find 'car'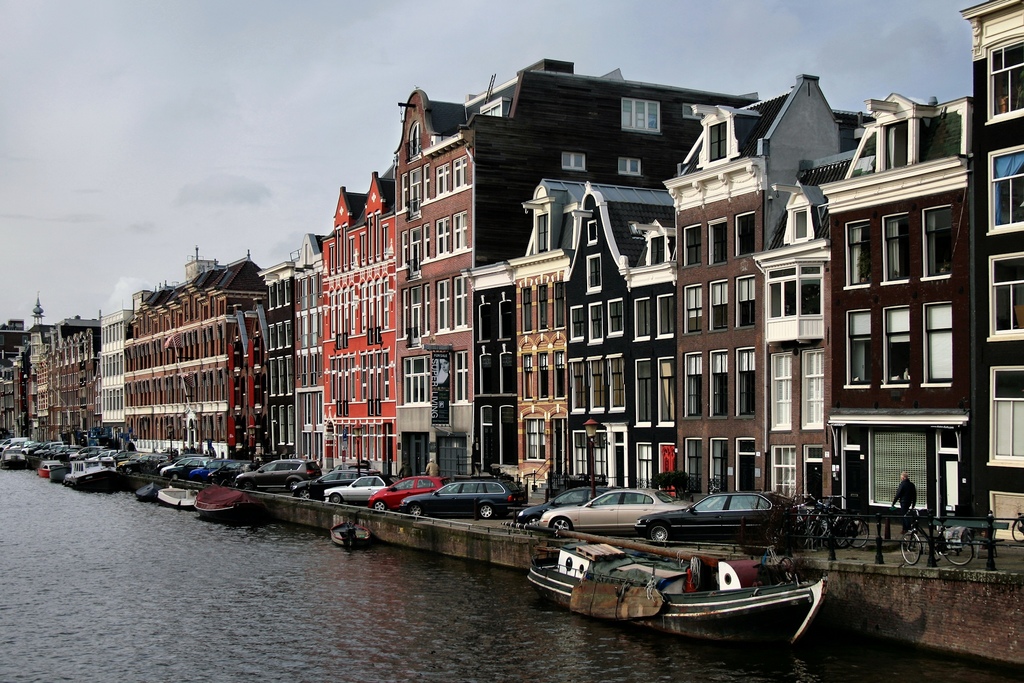
select_region(162, 456, 216, 480)
